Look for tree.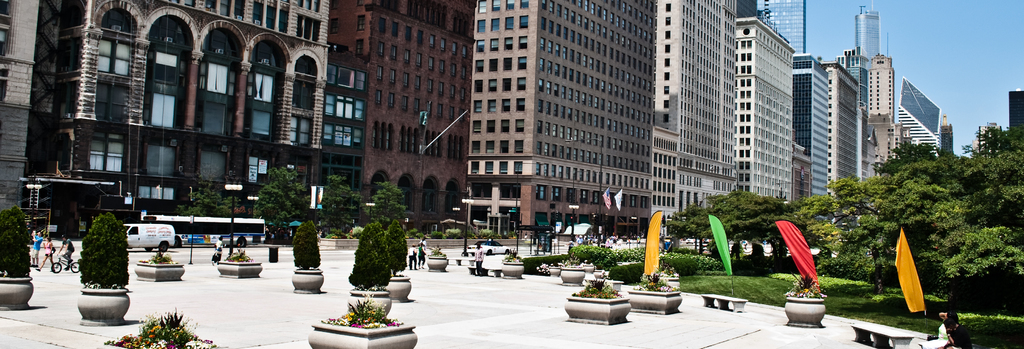
Found: box(319, 173, 362, 235).
